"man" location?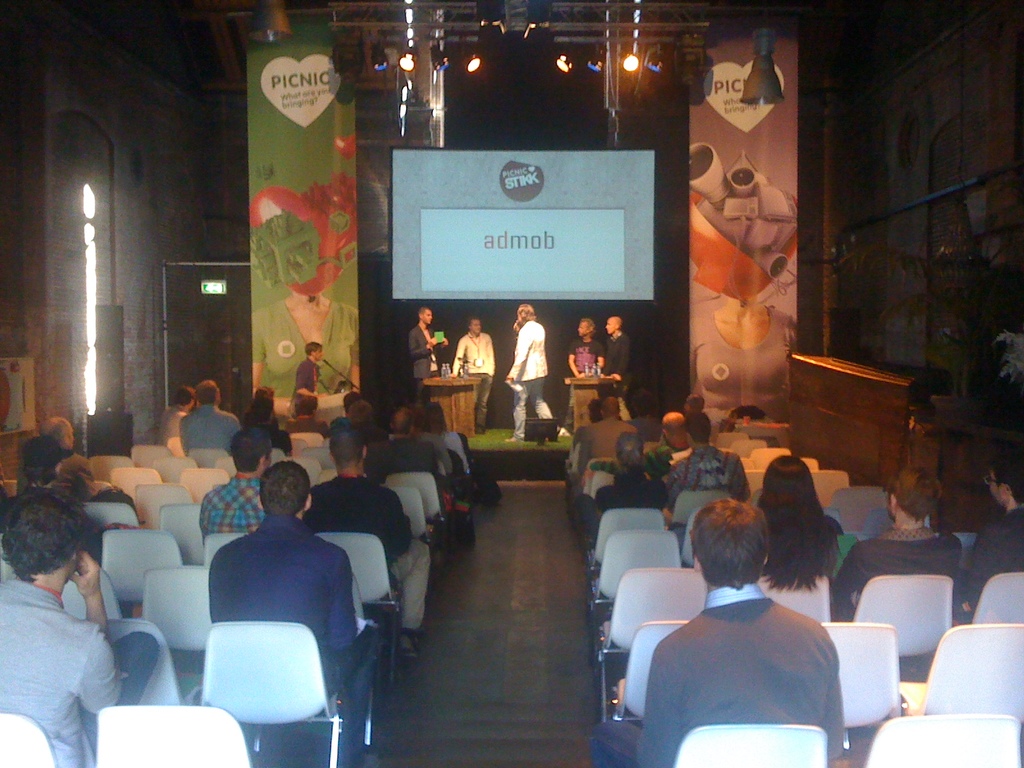
box=[336, 400, 388, 445]
